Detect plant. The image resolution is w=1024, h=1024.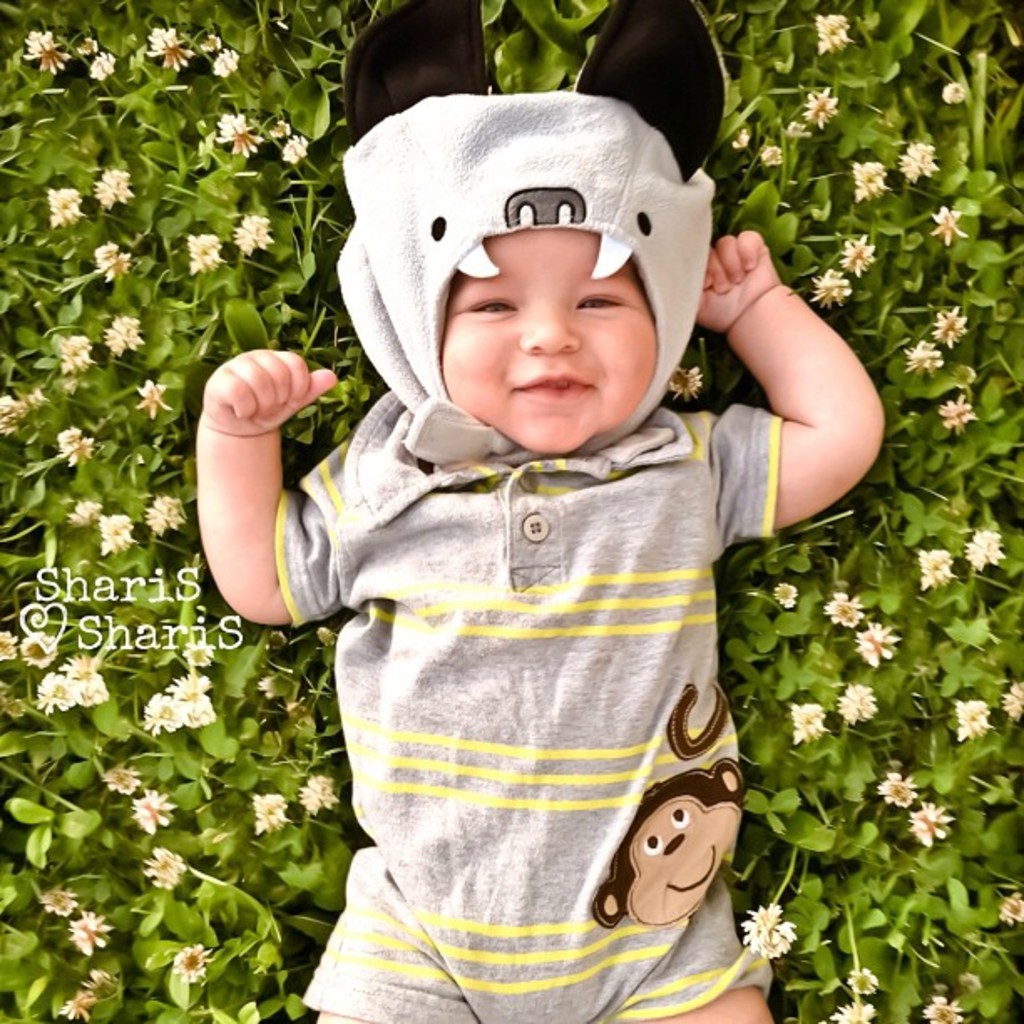
656,315,773,412.
